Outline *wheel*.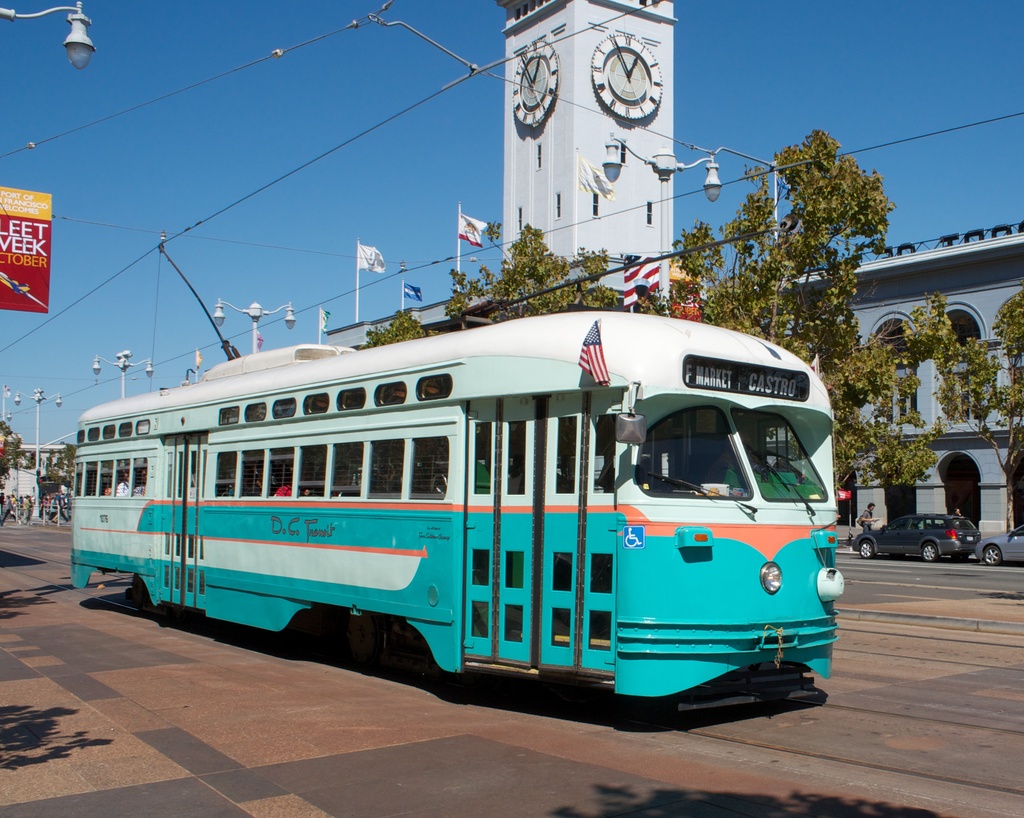
Outline: left=863, top=541, right=876, bottom=559.
